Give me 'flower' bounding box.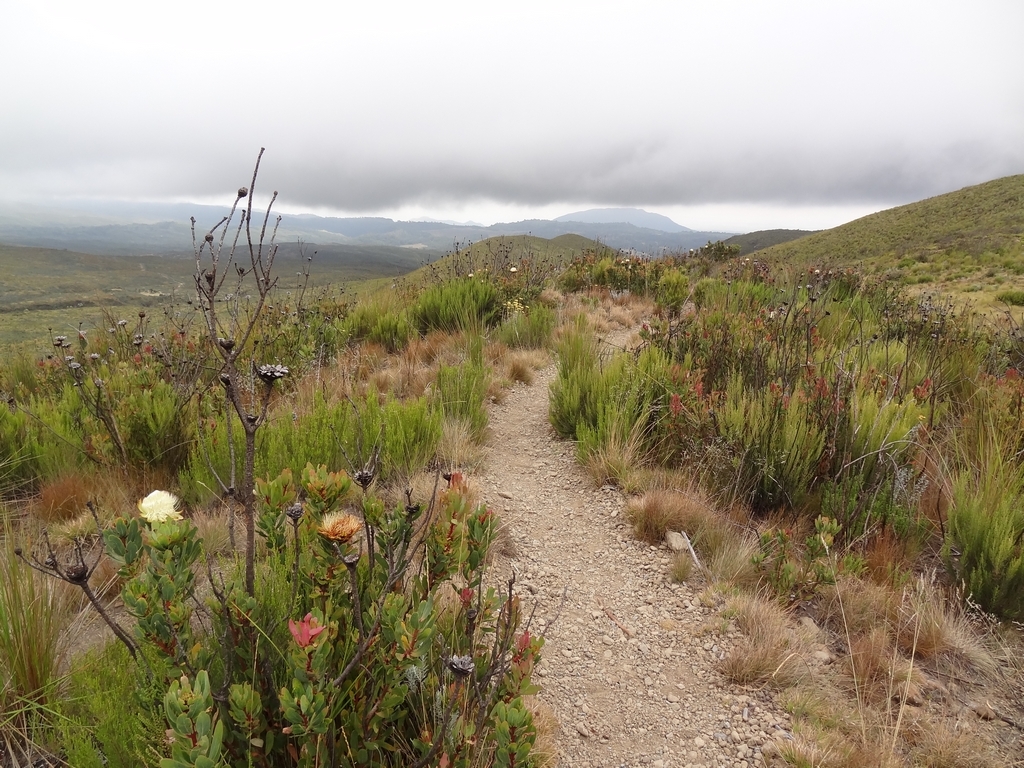
[x1=283, y1=608, x2=327, y2=647].
